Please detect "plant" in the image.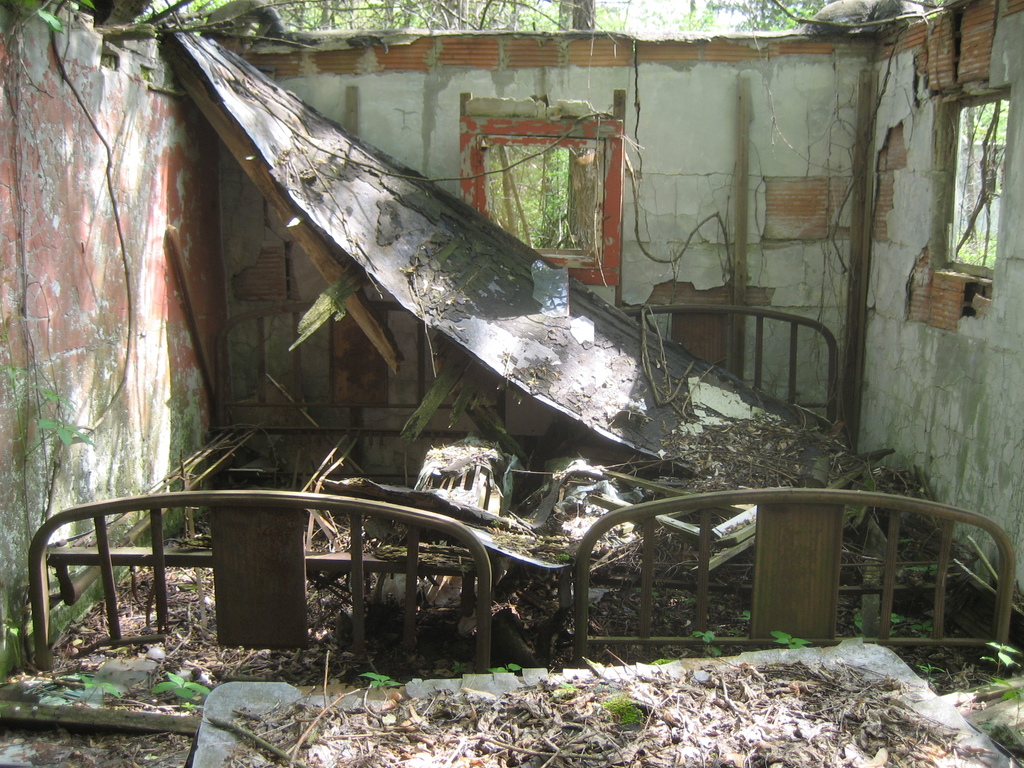
crop(767, 630, 812, 651).
